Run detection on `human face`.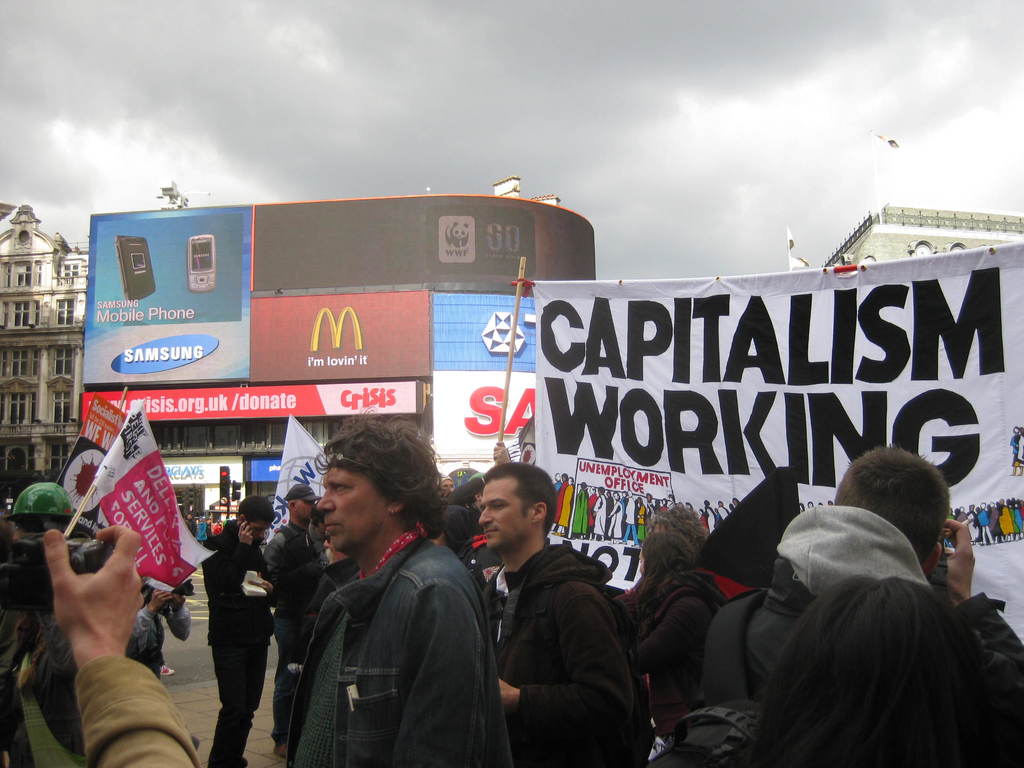
Result: bbox(300, 499, 316, 523).
